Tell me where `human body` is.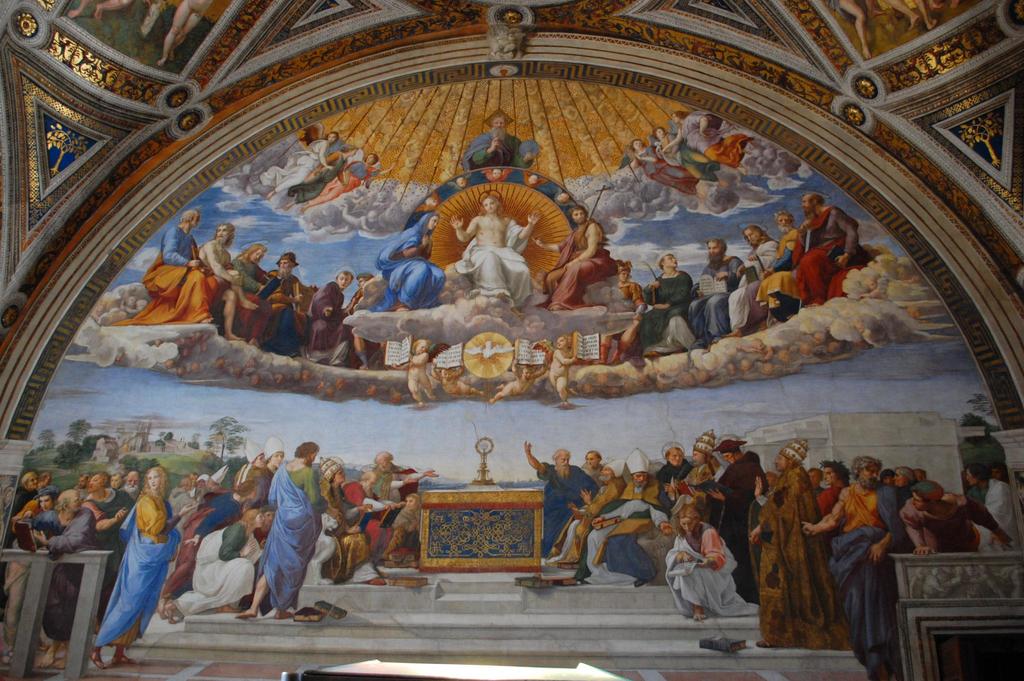
`human body` is at box(655, 134, 717, 180).
